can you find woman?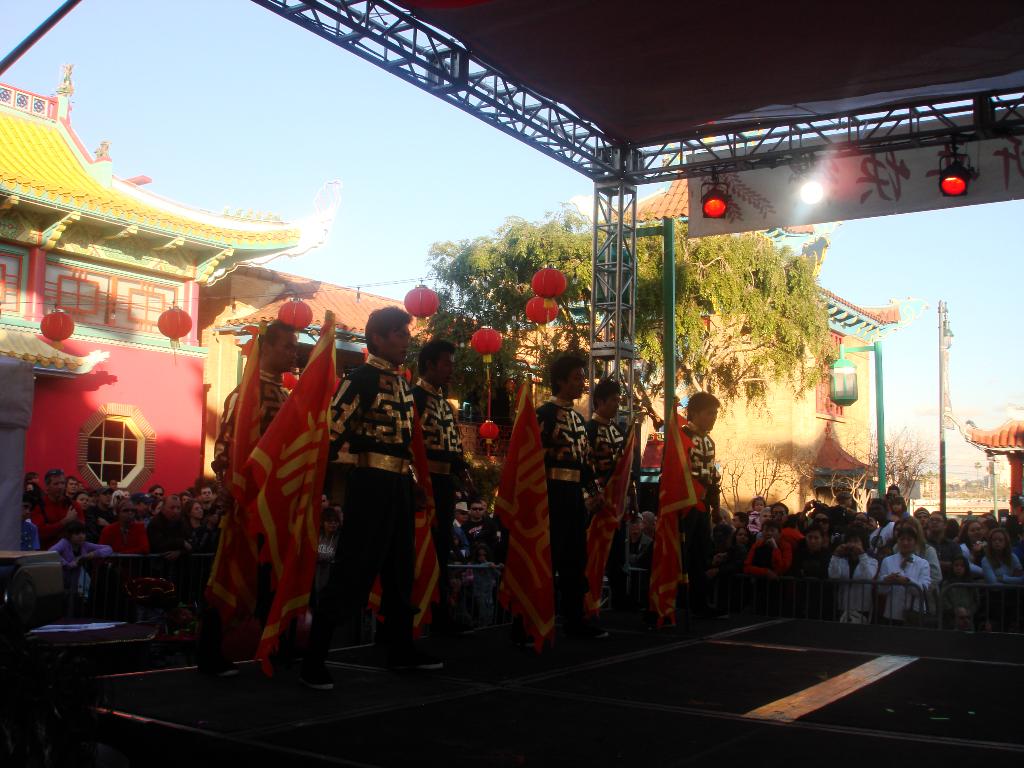
Yes, bounding box: crop(709, 507, 731, 526).
